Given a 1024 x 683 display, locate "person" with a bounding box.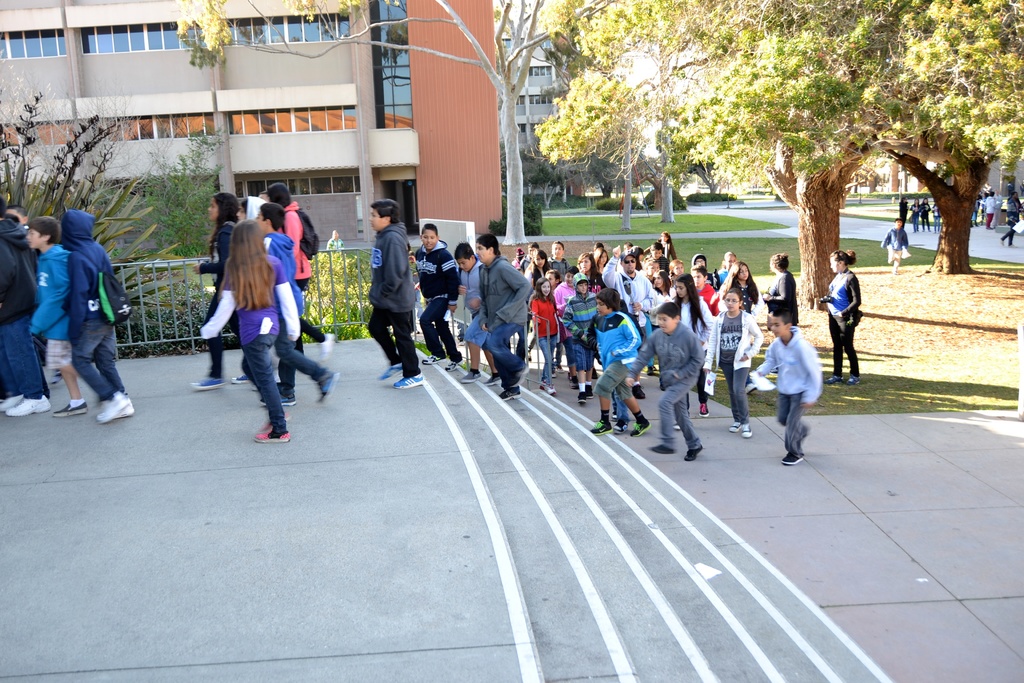
Located: 527:280:557:394.
